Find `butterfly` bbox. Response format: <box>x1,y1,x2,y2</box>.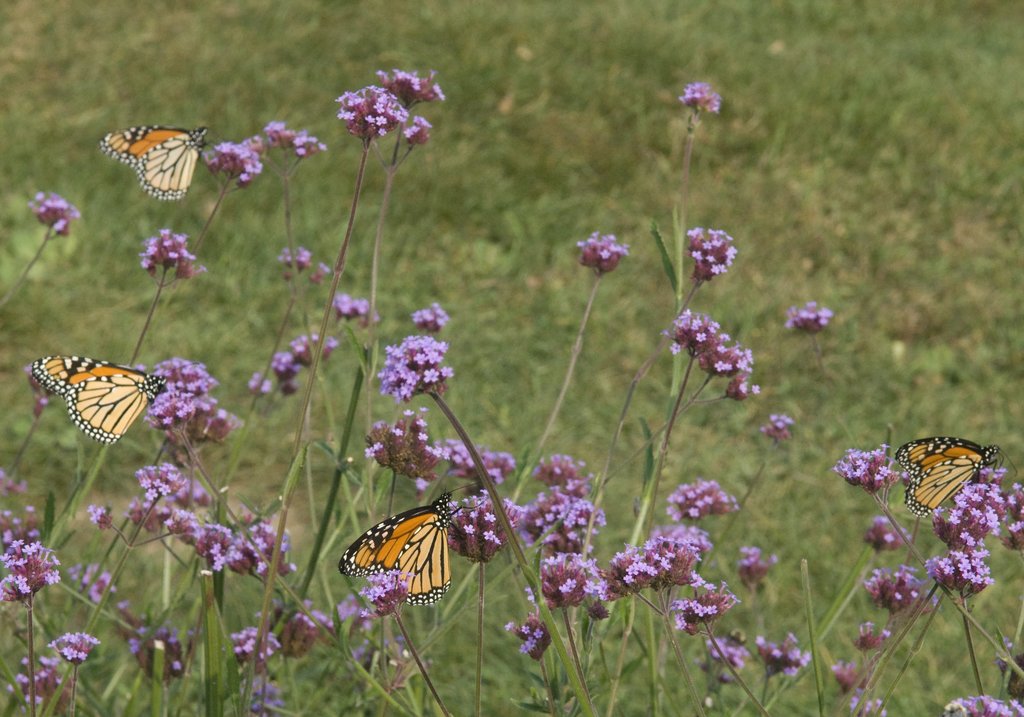
<box>36,353,172,444</box>.
